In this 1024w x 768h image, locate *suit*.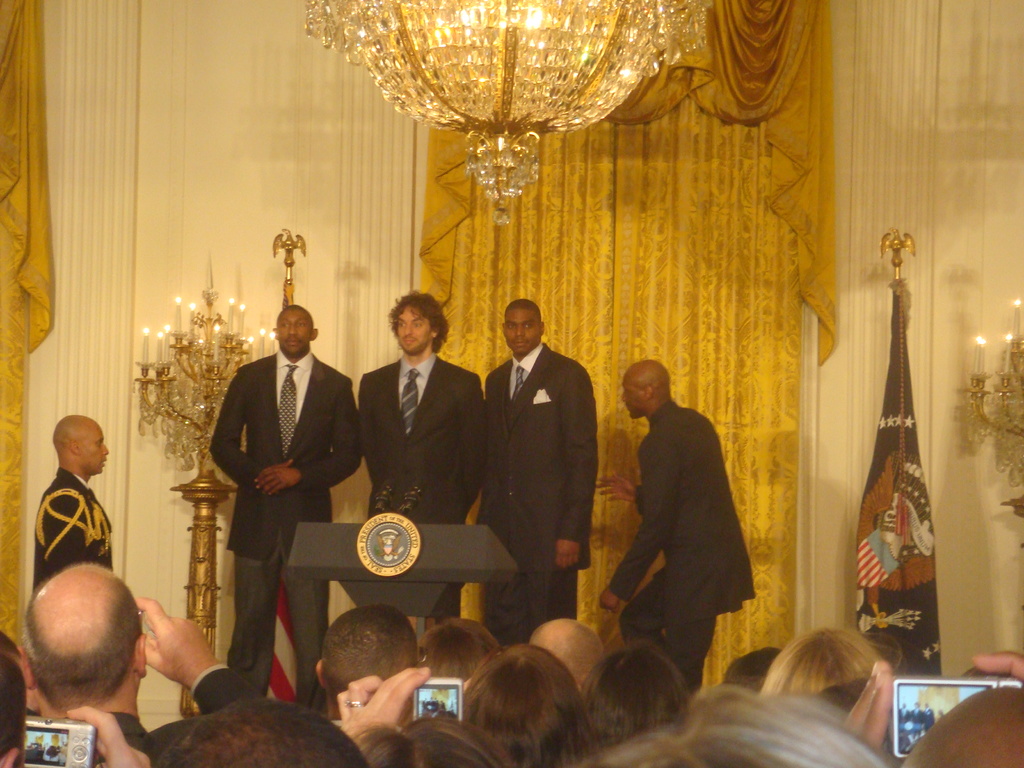
Bounding box: bbox=(355, 351, 485, 623).
